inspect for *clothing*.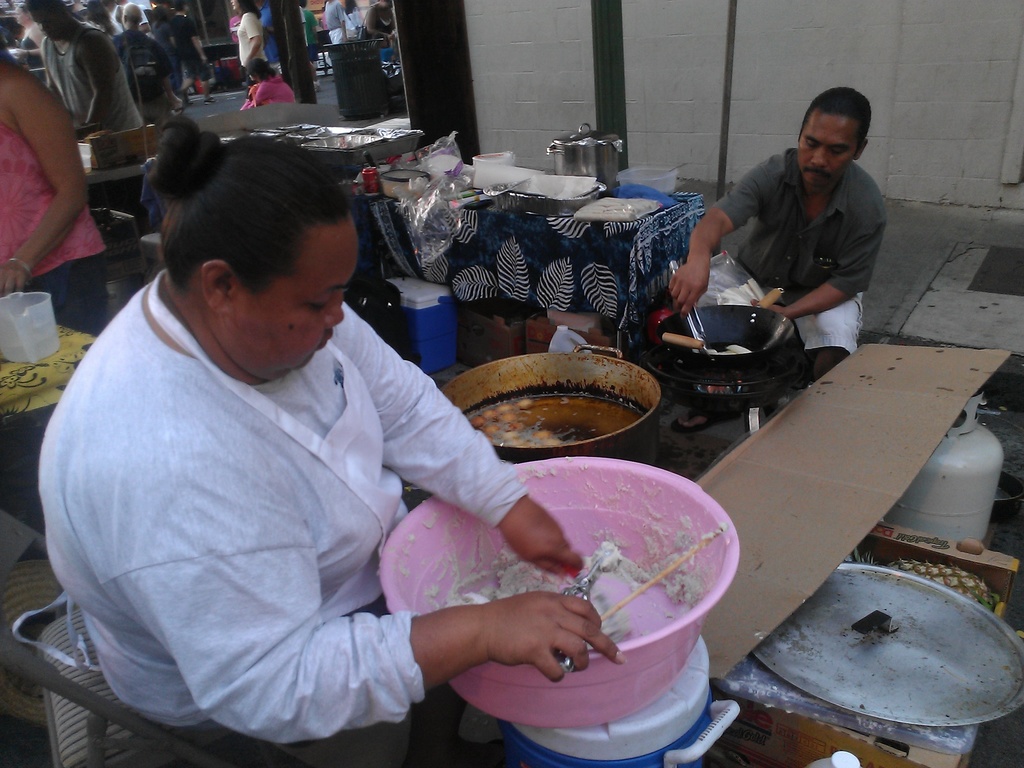
Inspection: rect(0, 125, 109, 335).
